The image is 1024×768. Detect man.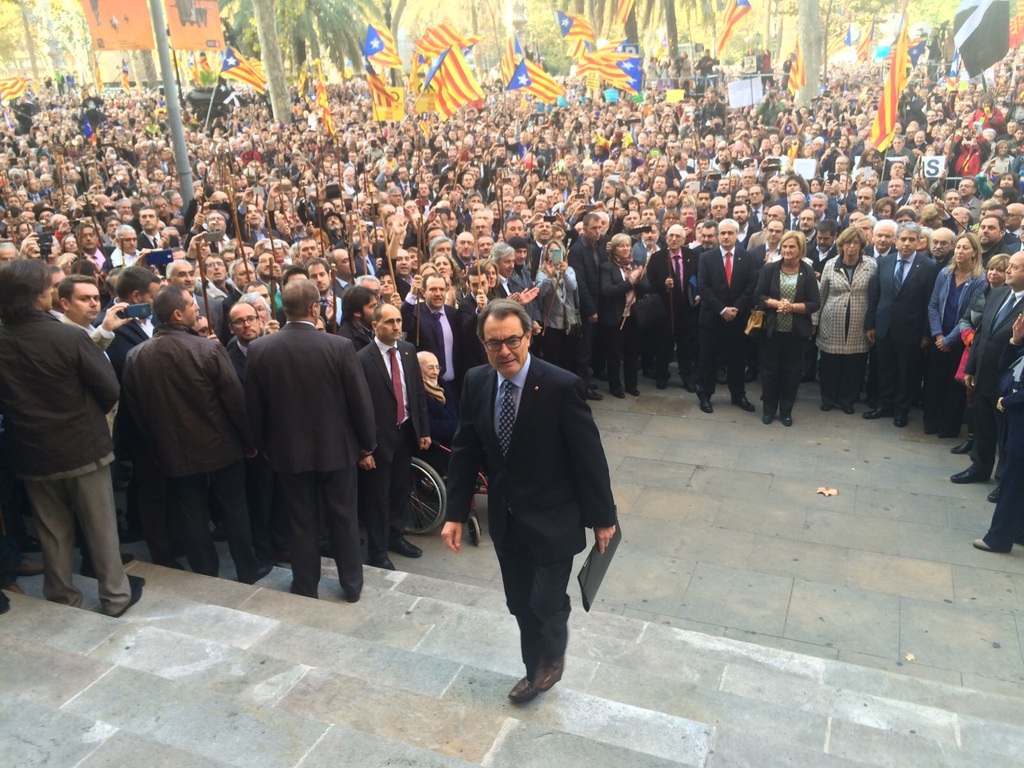
Detection: pyautogui.locateOnScreen(442, 287, 618, 710).
